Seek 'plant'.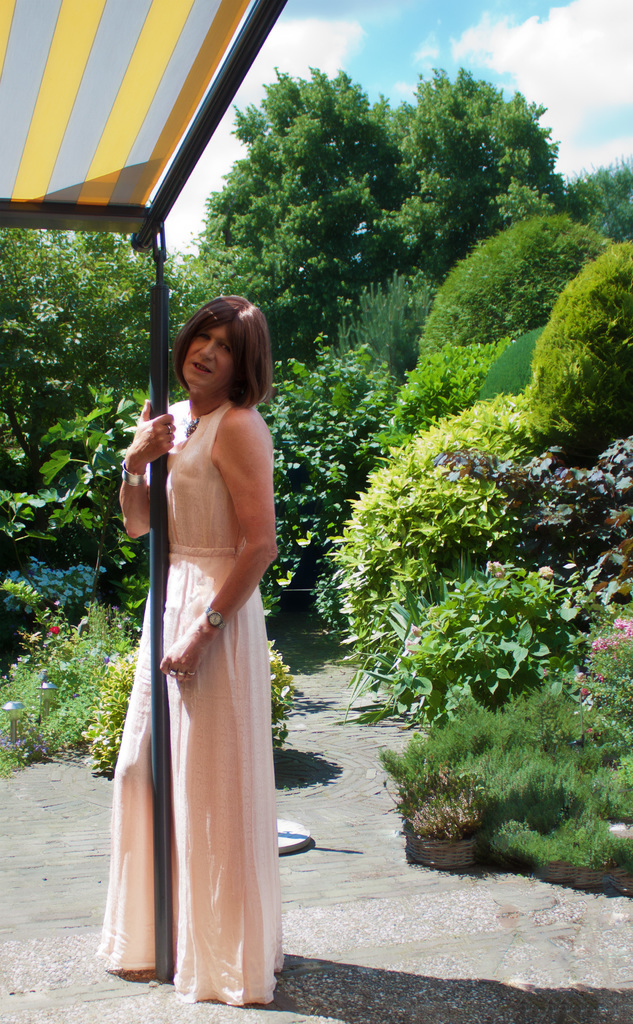
265:331:402:630.
